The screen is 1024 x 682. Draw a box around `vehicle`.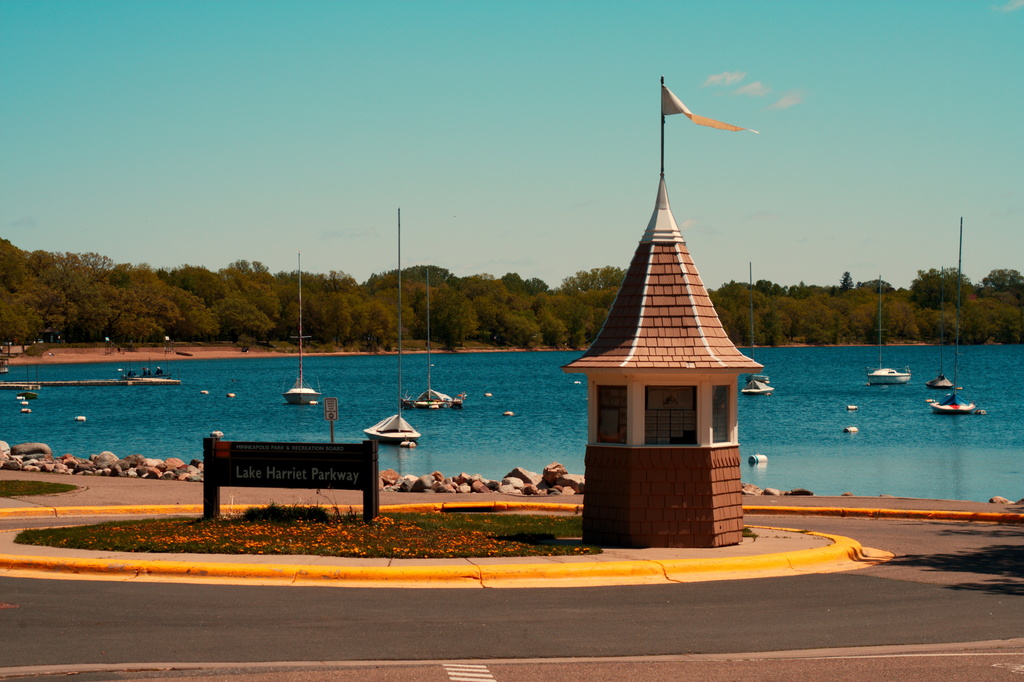
bbox(925, 215, 964, 391).
